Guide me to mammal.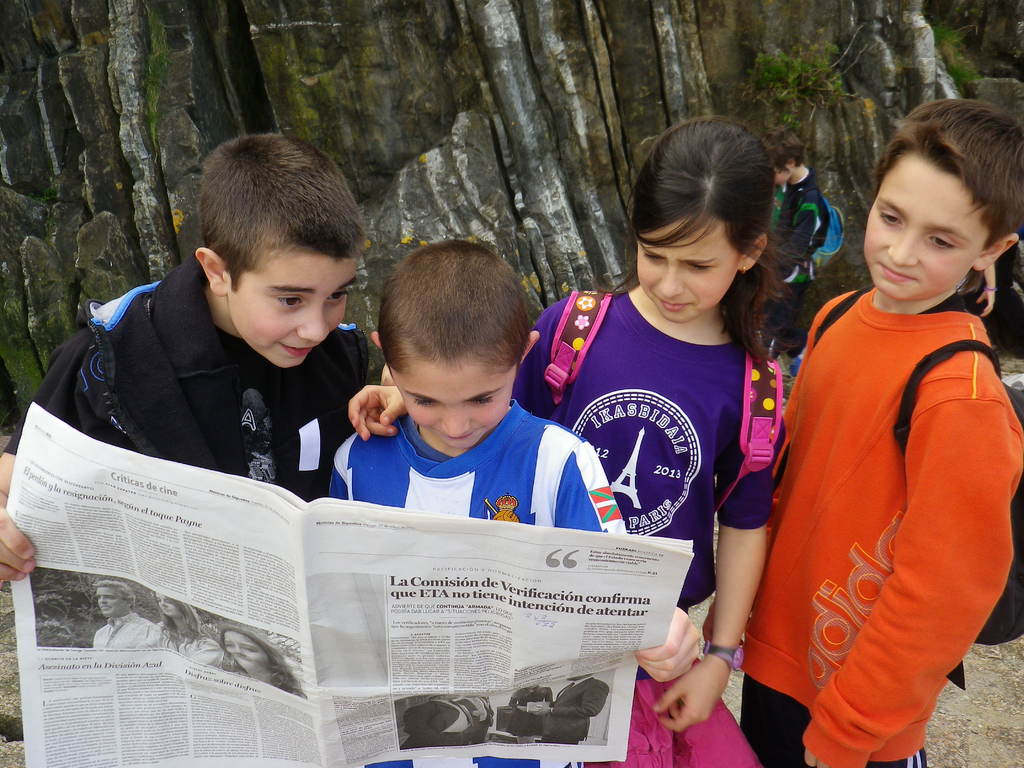
Guidance: pyautogui.locateOnScreen(329, 237, 705, 767).
